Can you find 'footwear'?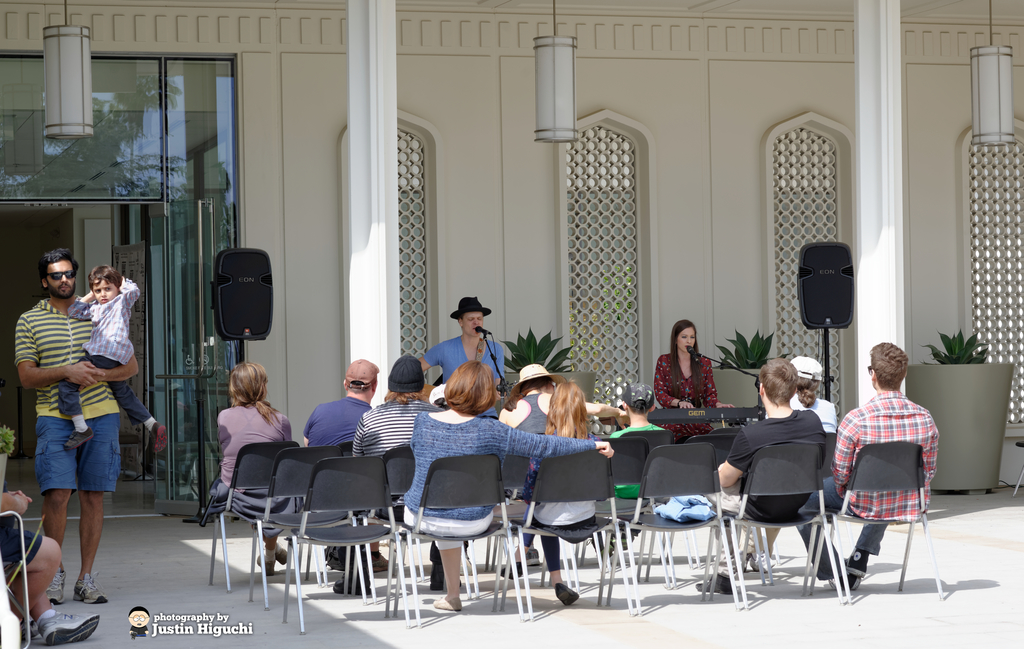
Yes, bounding box: detection(527, 547, 540, 566).
